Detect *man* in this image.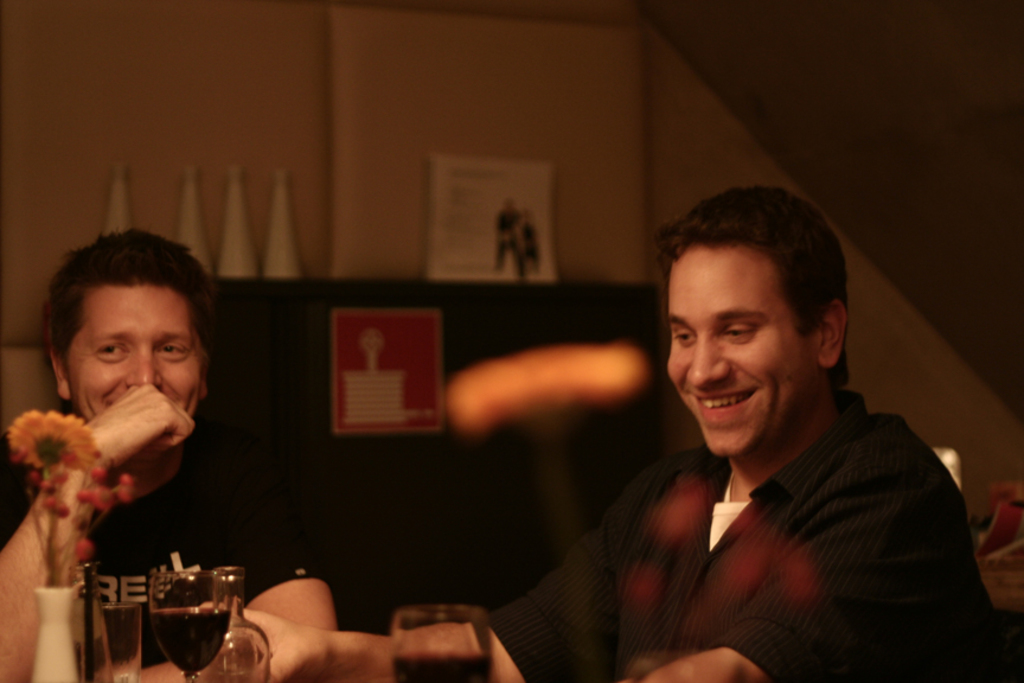
Detection: <region>0, 232, 333, 682</region>.
